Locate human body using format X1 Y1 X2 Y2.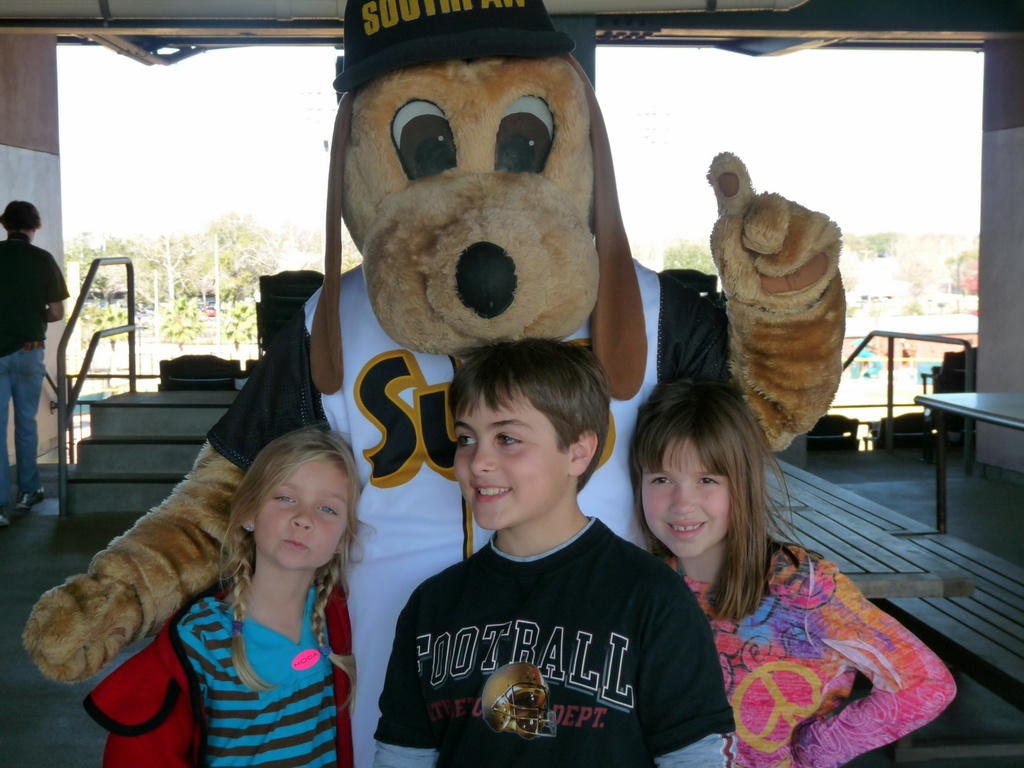
634 409 941 767.
